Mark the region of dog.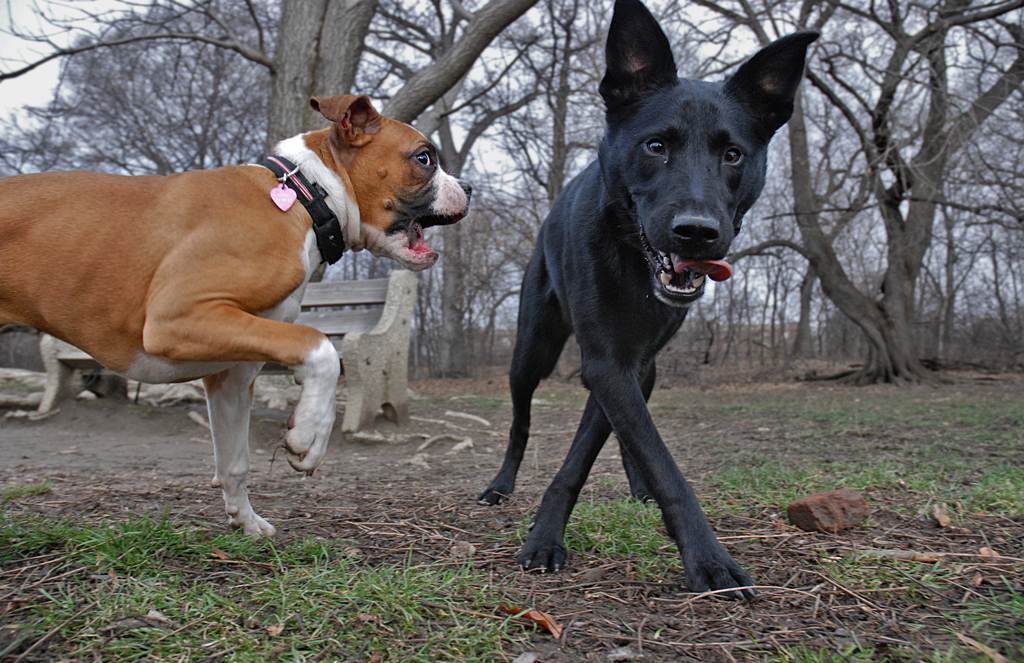
Region: 0,93,472,545.
